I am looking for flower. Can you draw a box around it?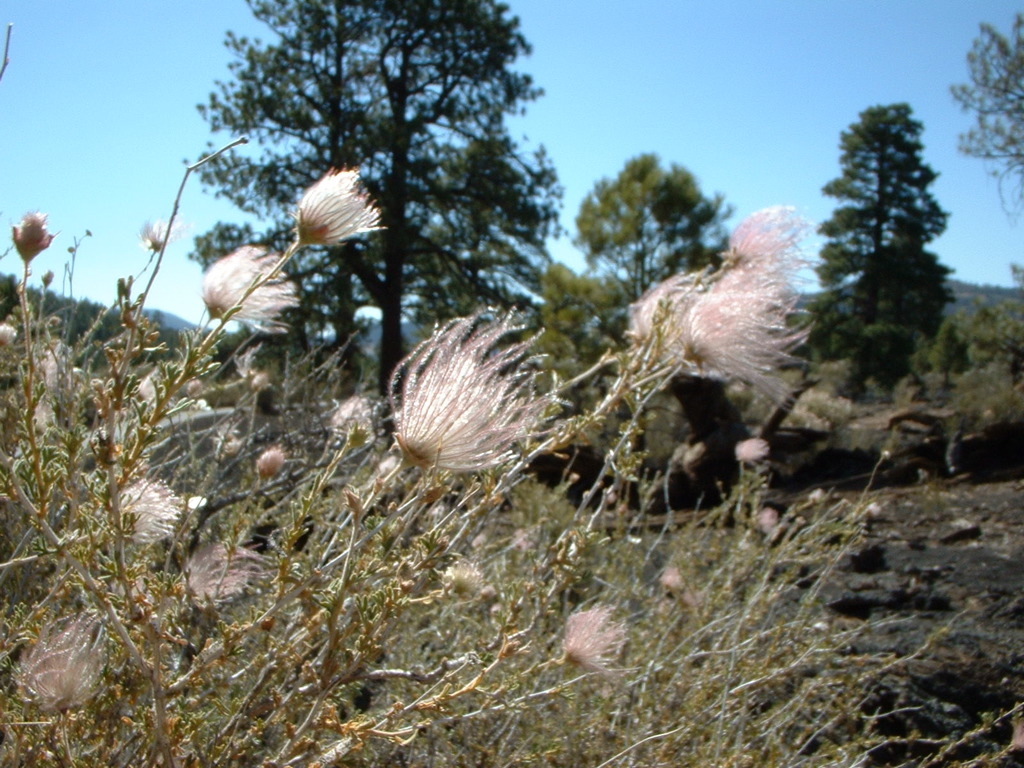
Sure, the bounding box is region(564, 602, 630, 671).
